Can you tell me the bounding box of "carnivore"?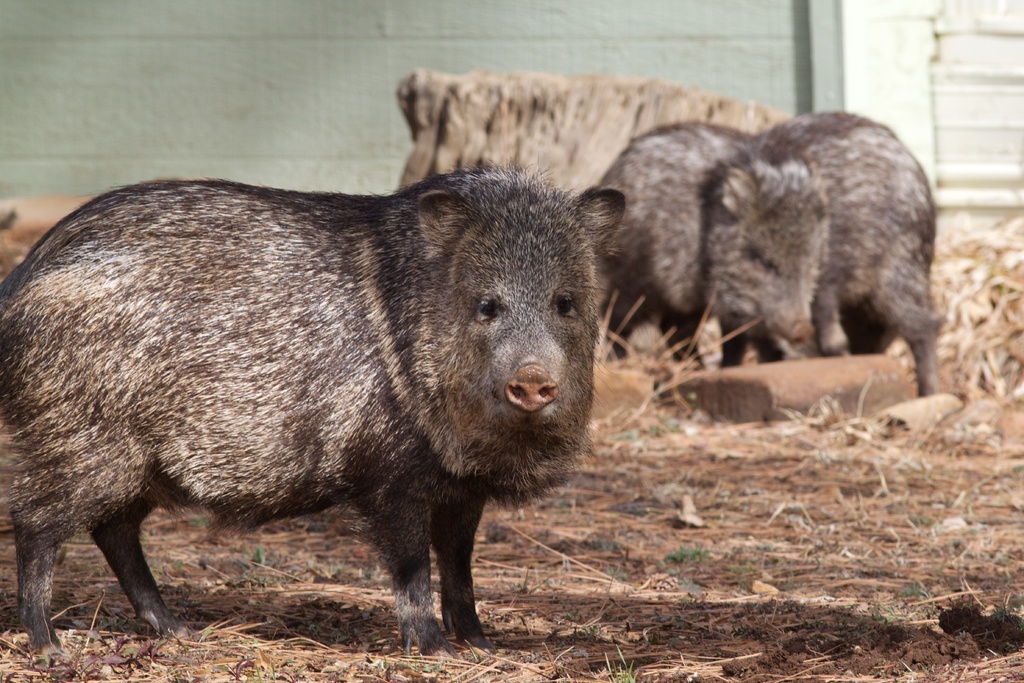
<region>580, 108, 781, 367</region>.
